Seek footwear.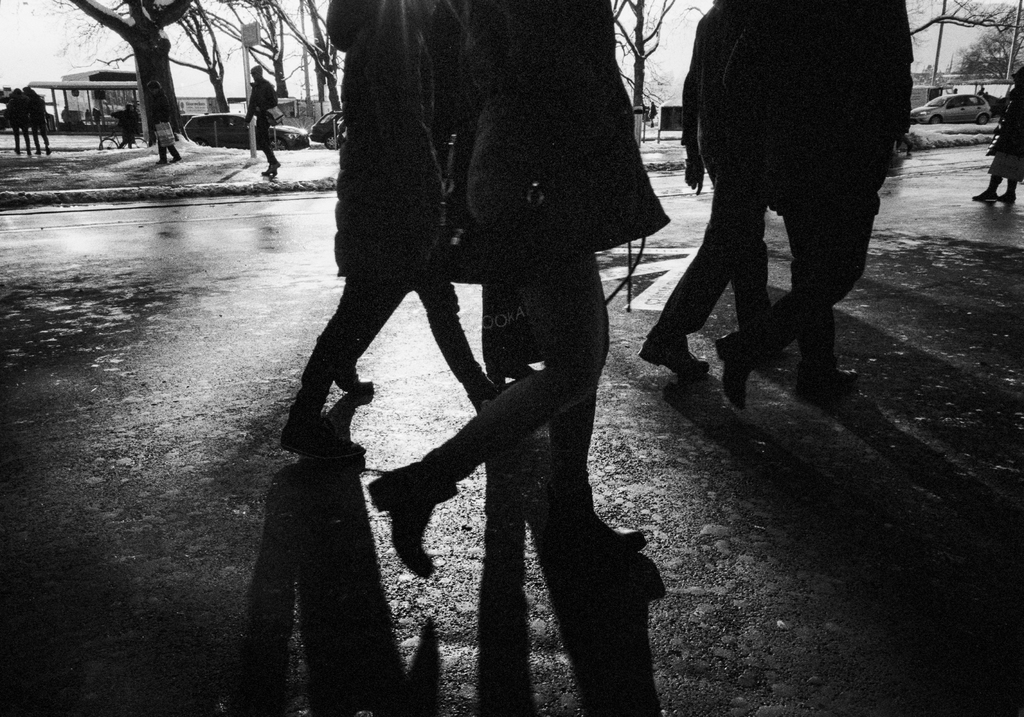
bbox(463, 382, 521, 406).
